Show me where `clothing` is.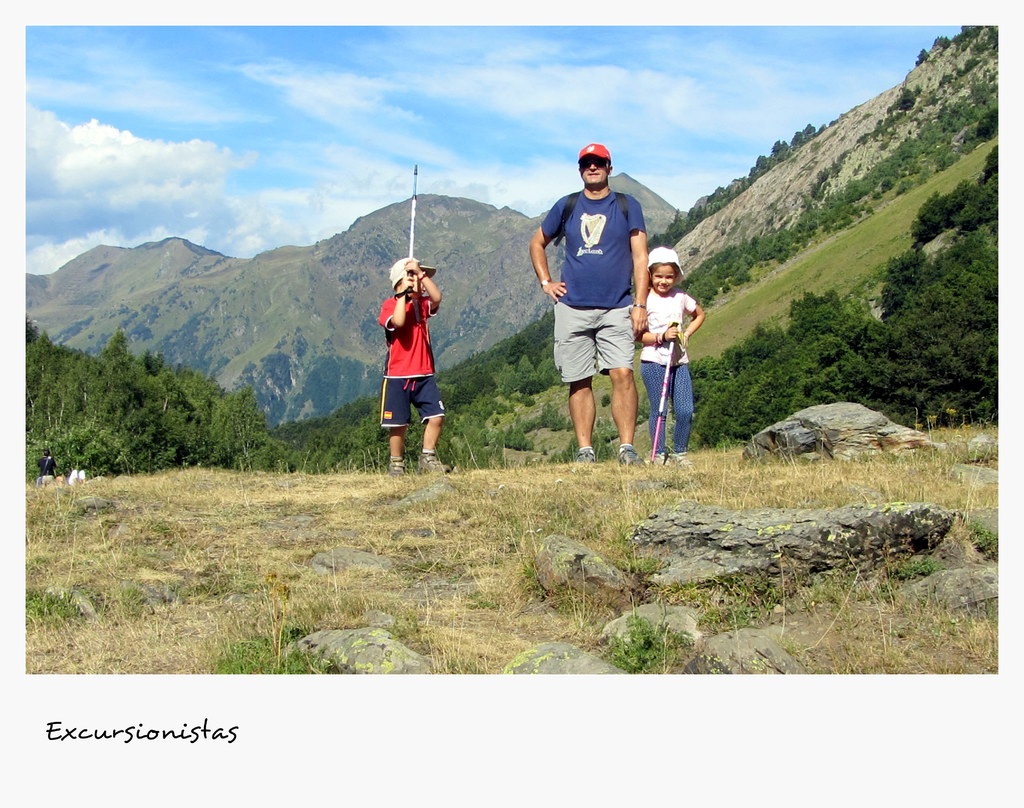
`clothing` is at bbox=[638, 289, 698, 465].
